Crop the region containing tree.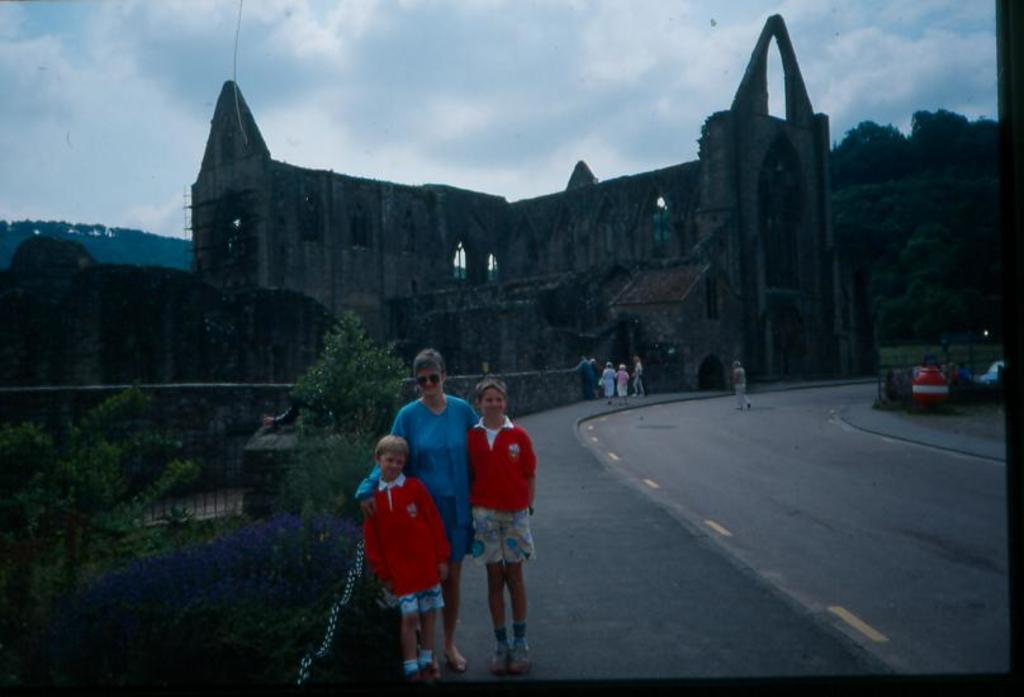
Crop region: x1=295, y1=312, x2=381, y2=442.
